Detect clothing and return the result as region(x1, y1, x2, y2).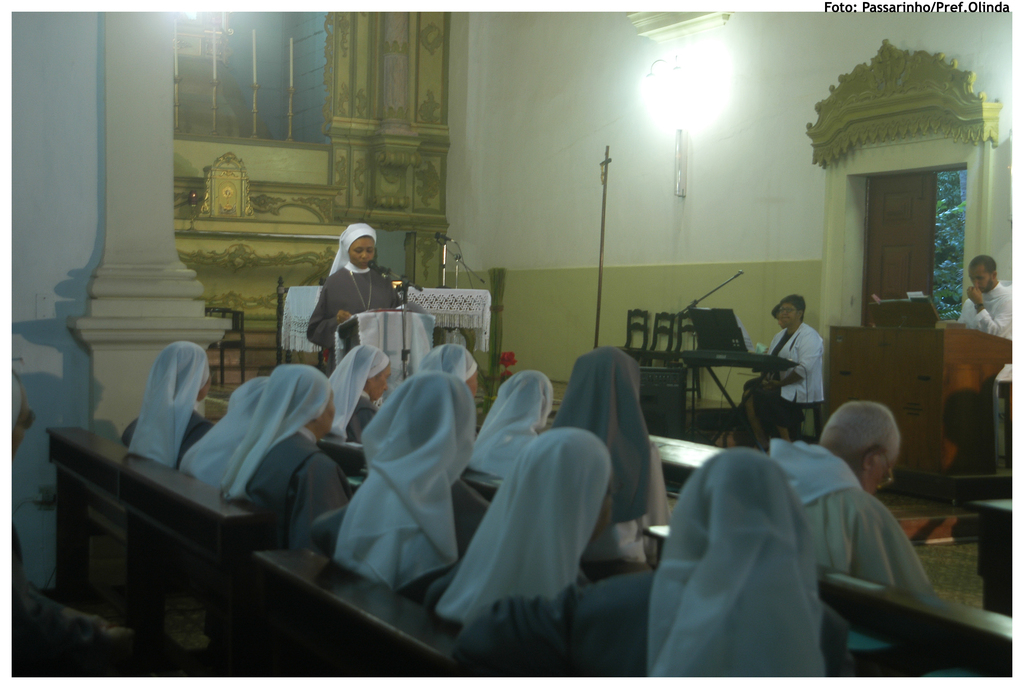
region(420, 418, 626, 624).
